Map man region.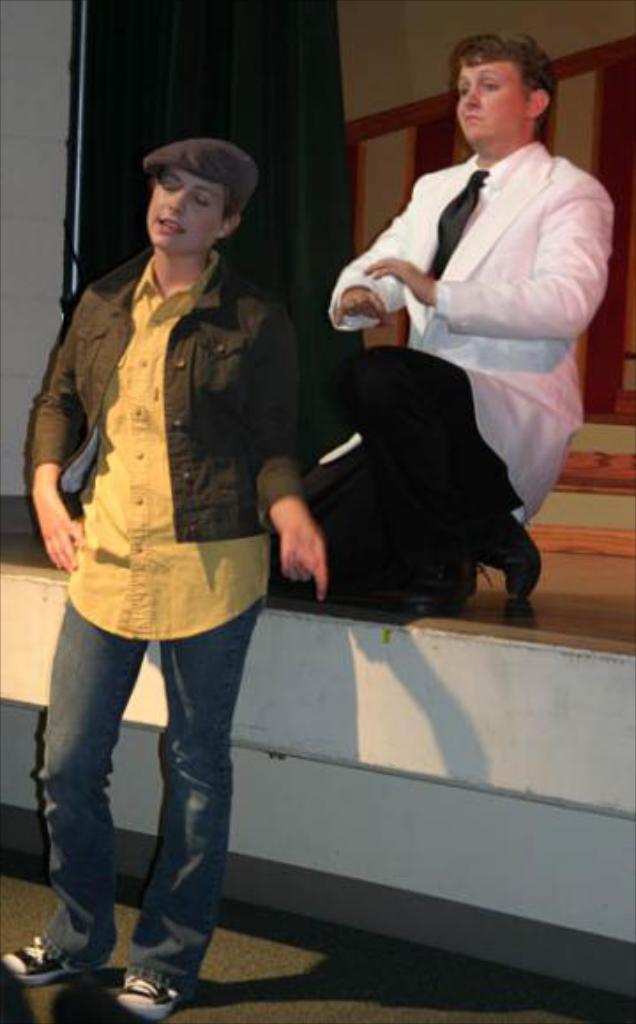
Mapped to 247:48:553:676.
